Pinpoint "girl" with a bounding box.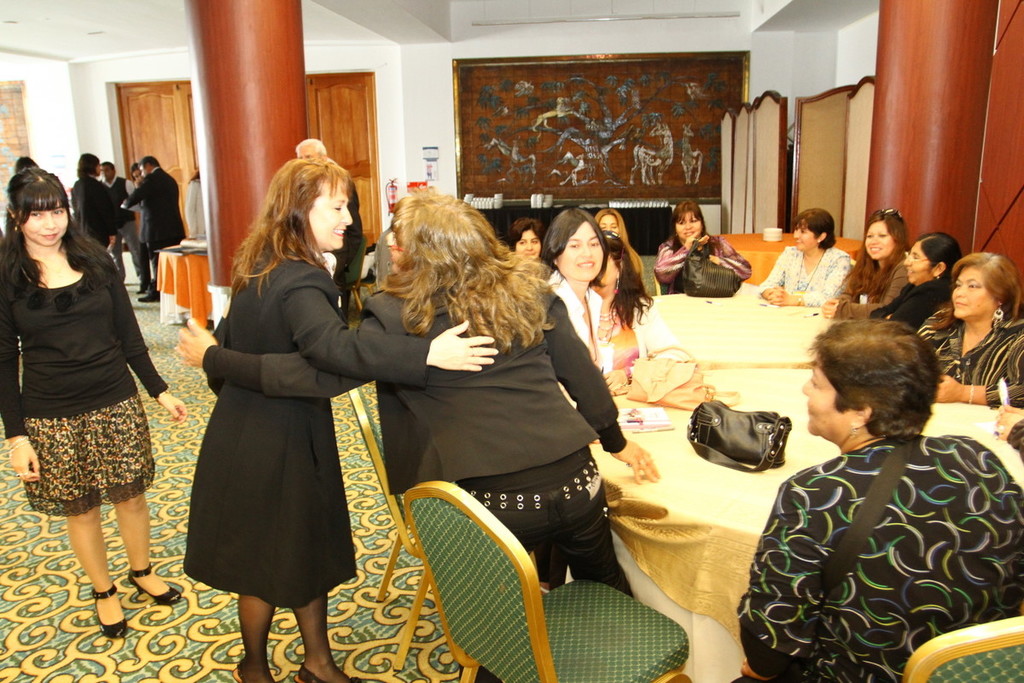
select_region(595, 209, 640, 270).
